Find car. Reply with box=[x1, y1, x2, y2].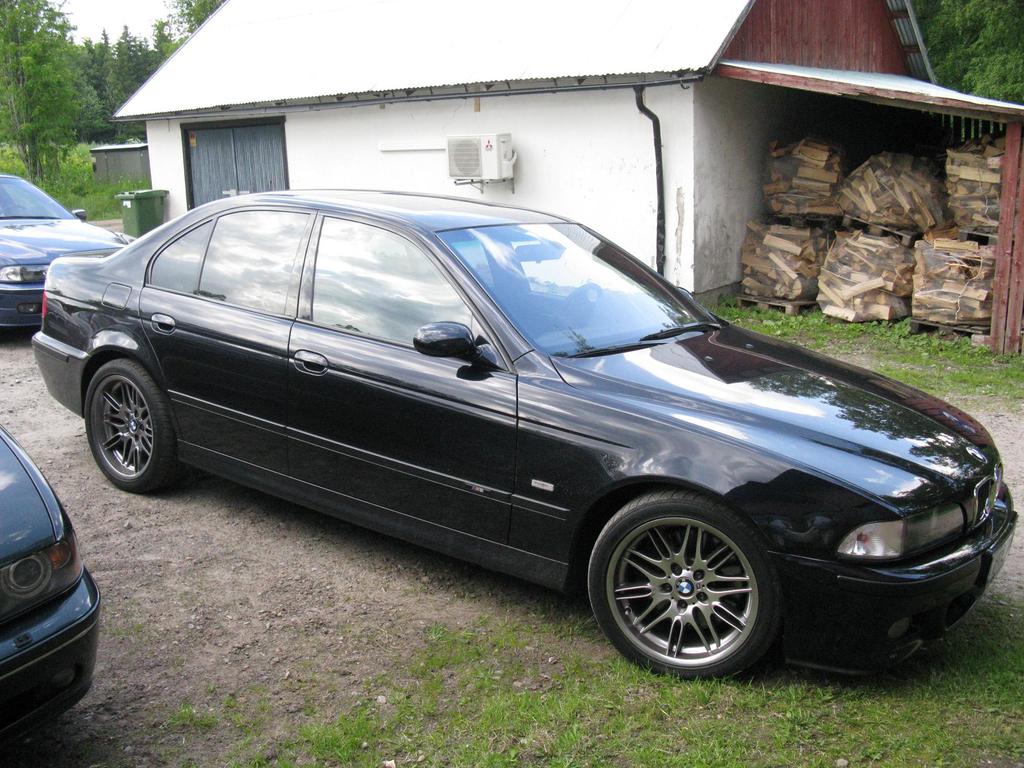
box=[0, 172, 136, 343].
